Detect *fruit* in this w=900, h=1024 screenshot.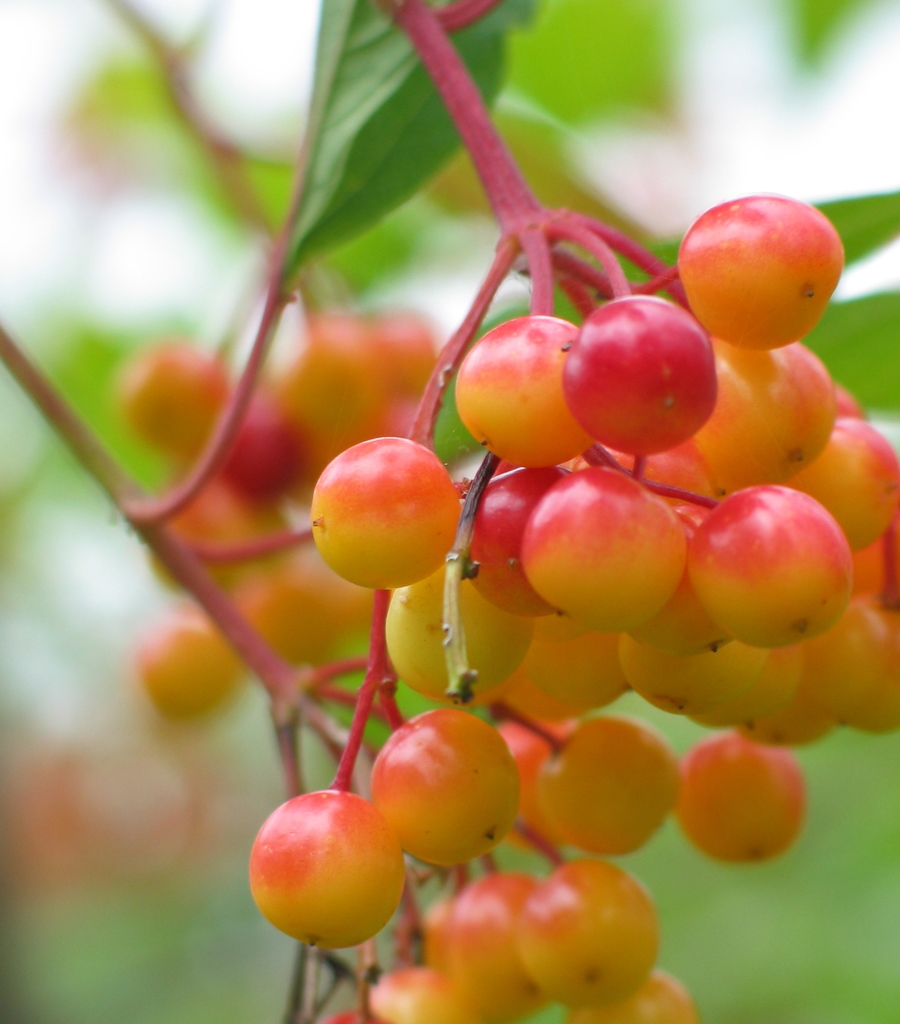
Detection: (left=491, top=704, right=567, bottom=844).
